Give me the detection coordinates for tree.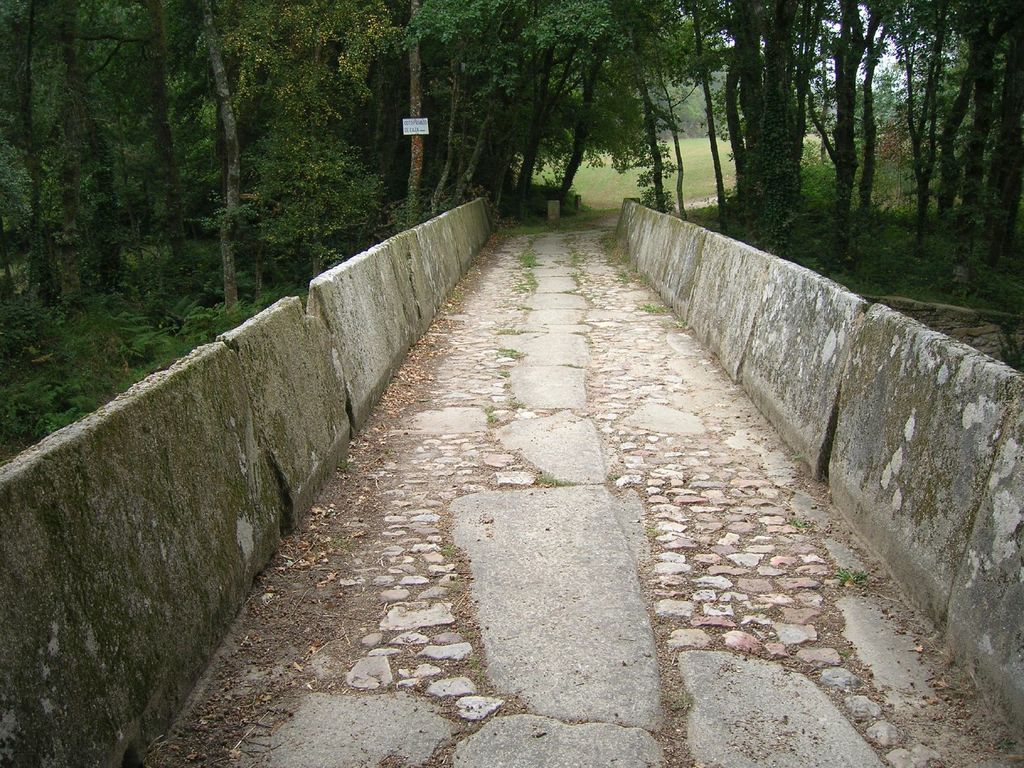
445,54,730,195.
